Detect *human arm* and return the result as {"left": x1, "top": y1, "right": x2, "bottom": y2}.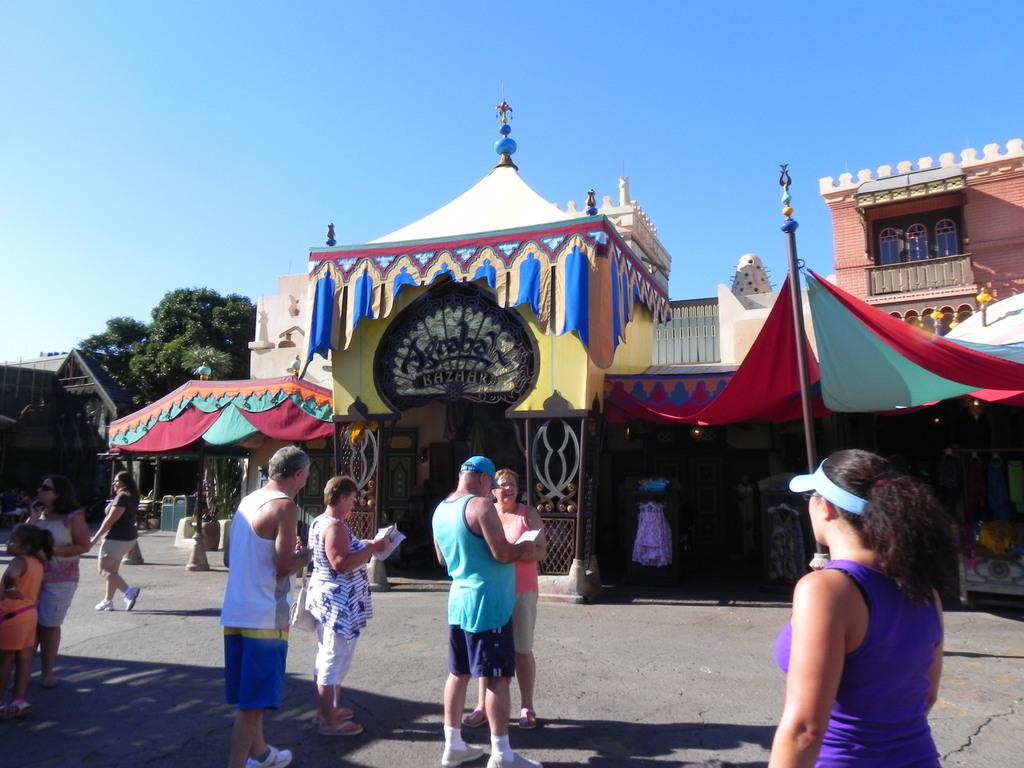
{"left": 47, "top": 512, "right": 91, "bottom": 563}.
